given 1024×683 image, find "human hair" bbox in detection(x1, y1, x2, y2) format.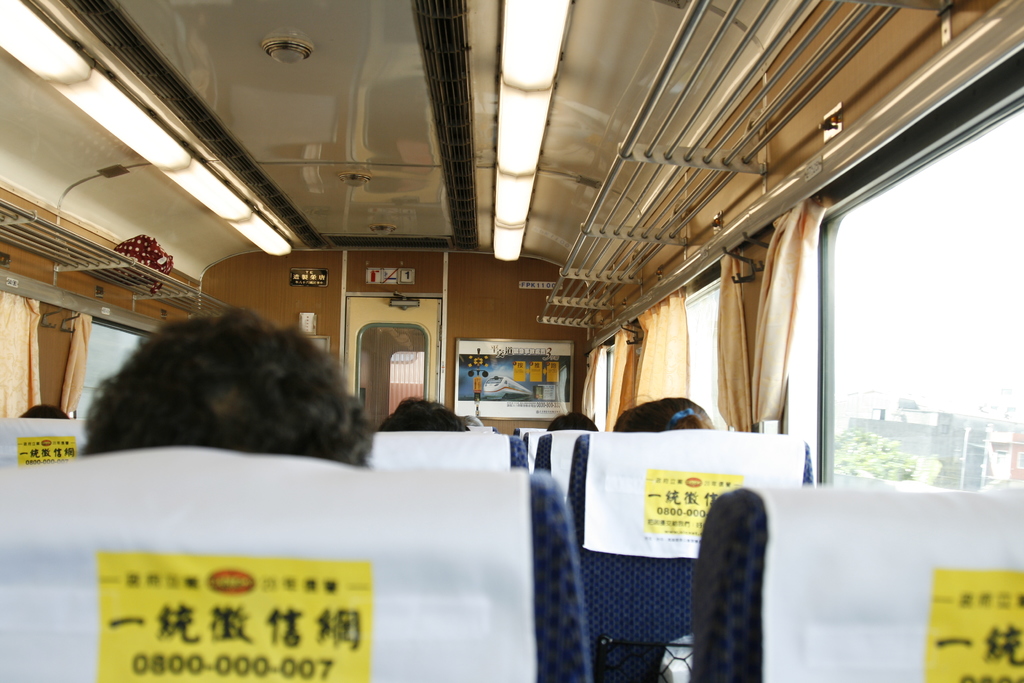
detection(612, 399, 716, 434).
